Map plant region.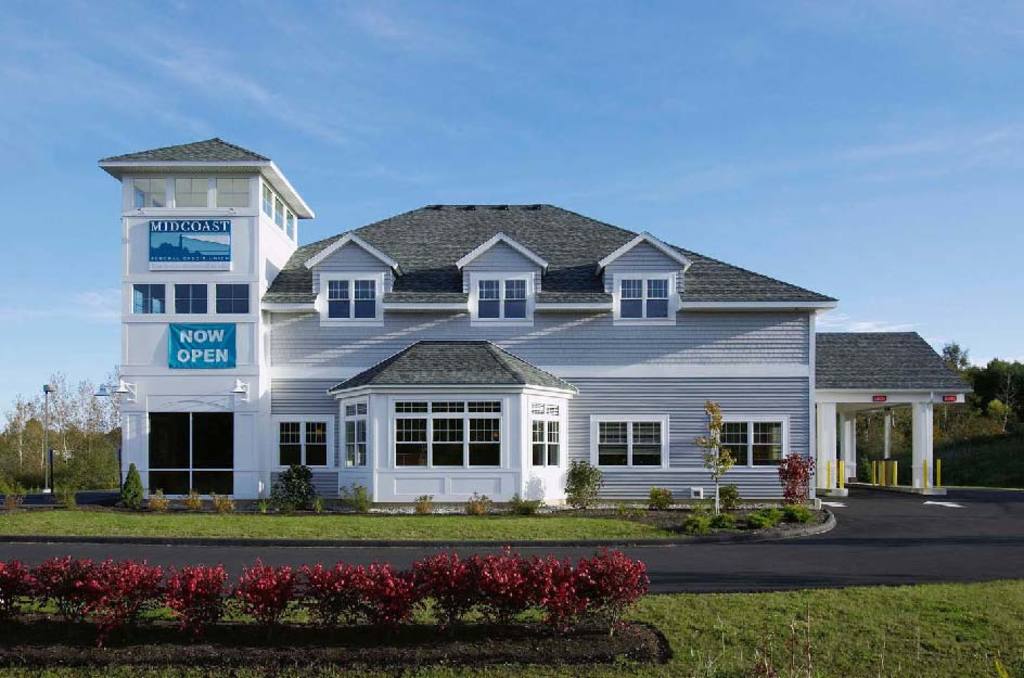
Mapped to region(473, 547, 525, 627).
